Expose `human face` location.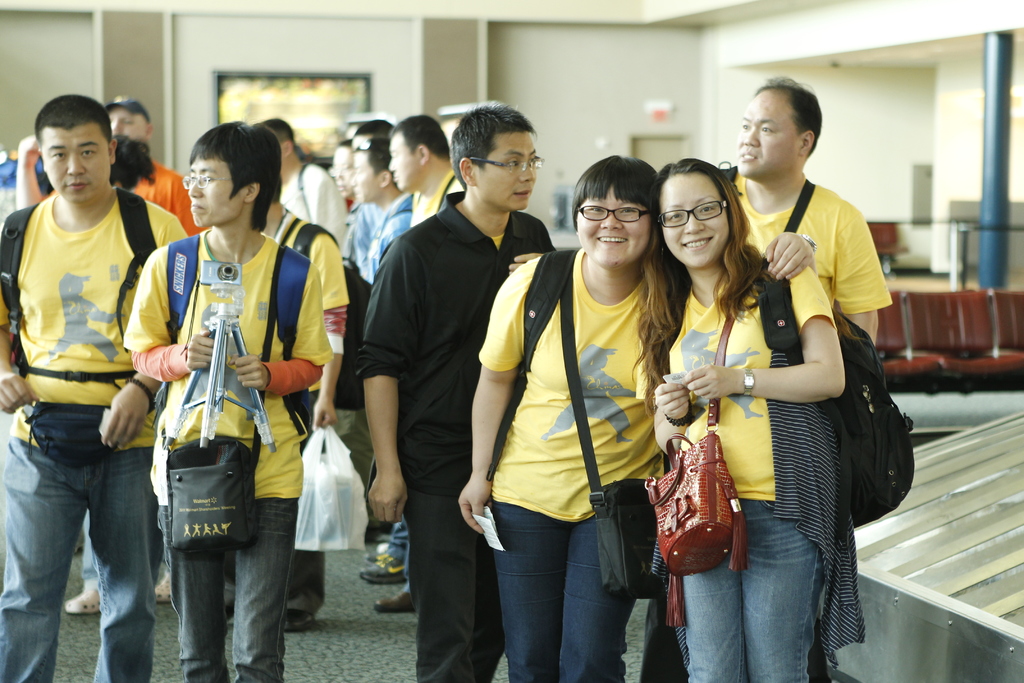
Exposed at bbox=(188, 156, 245, 229).
